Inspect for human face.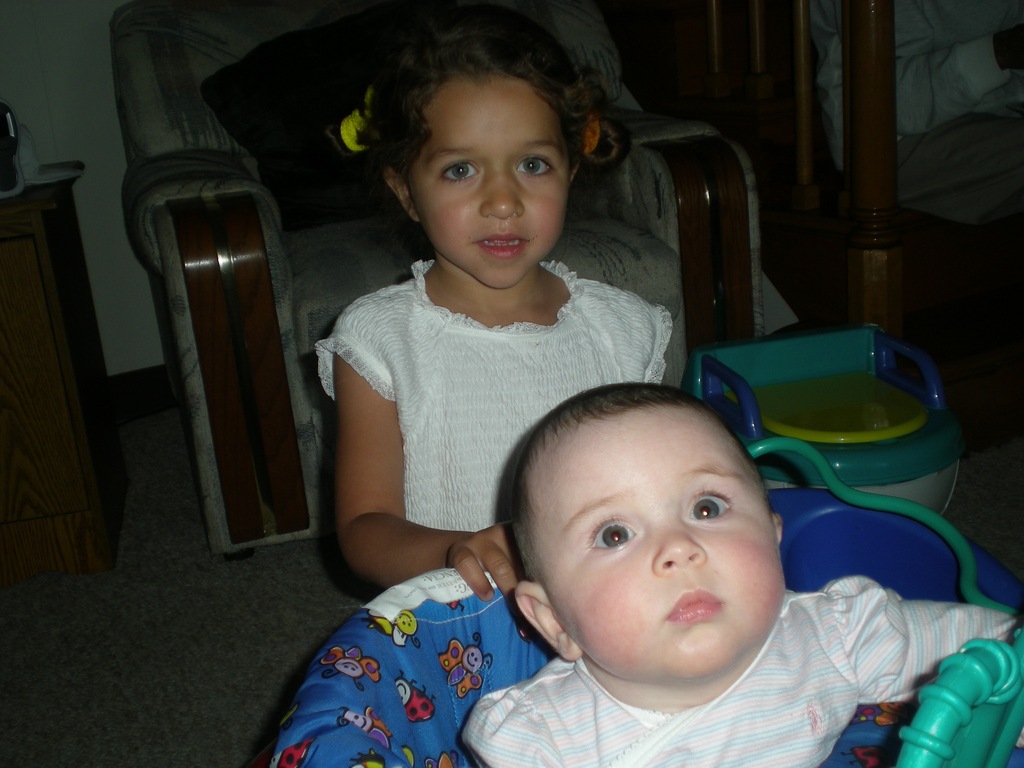
Inspection: BBox(548, 400, 785, 688).
